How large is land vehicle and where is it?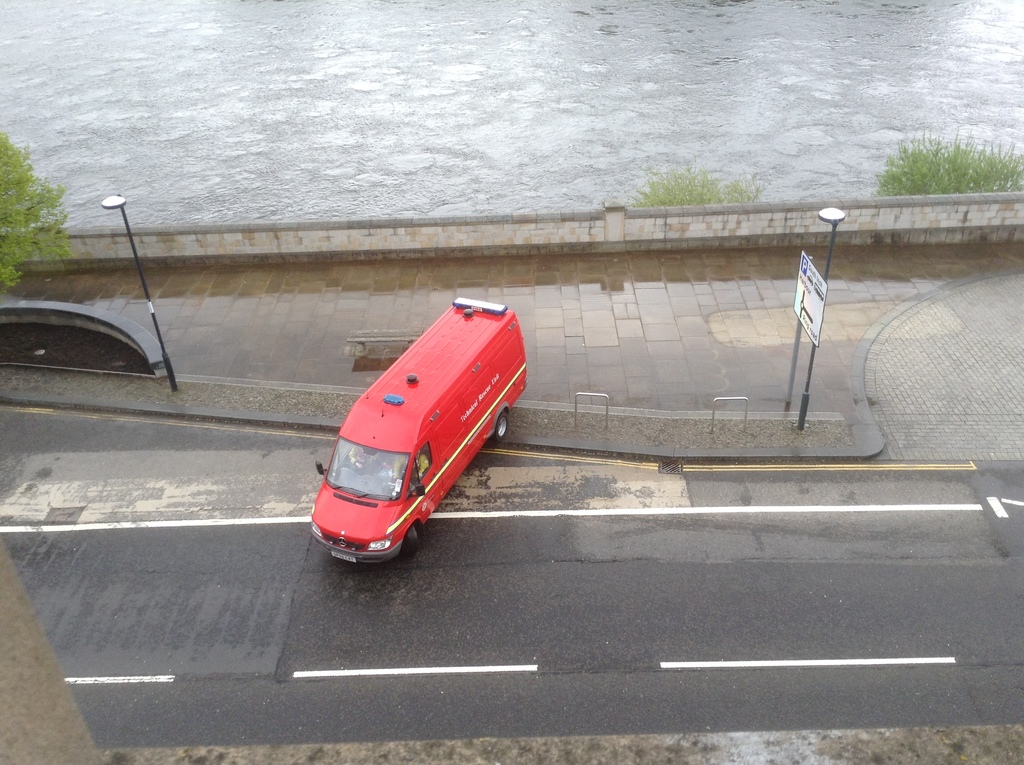
Bounding box: pyautogui.locateOnScreen(308, 294, 529, 556).
